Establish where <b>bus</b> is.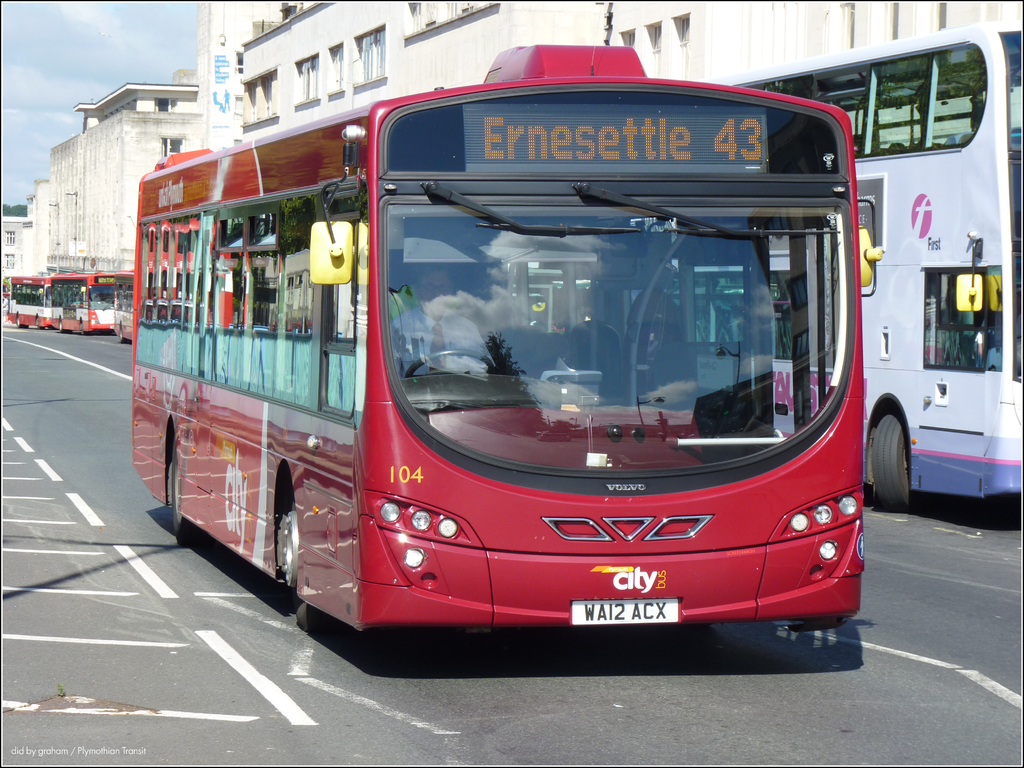
Established at <bbox>708, 19, 1023, 516</bbox>.
